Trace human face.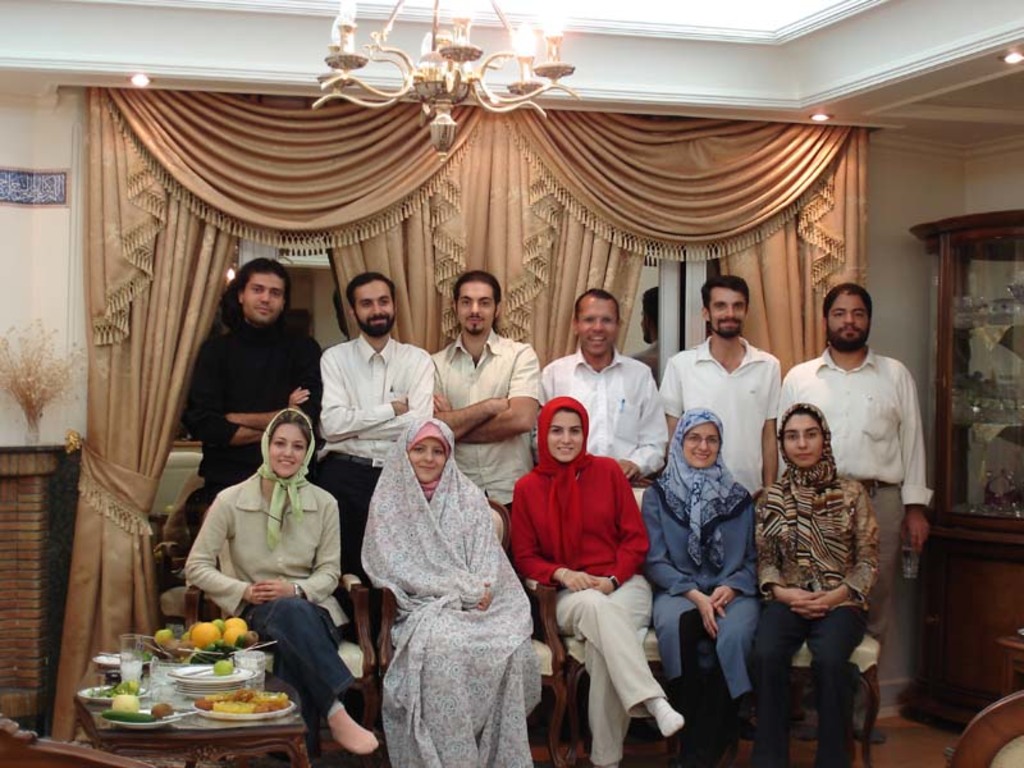
Traced to {"x1": 549, "y1": 413, "x2": 582, "y2": 458}.
